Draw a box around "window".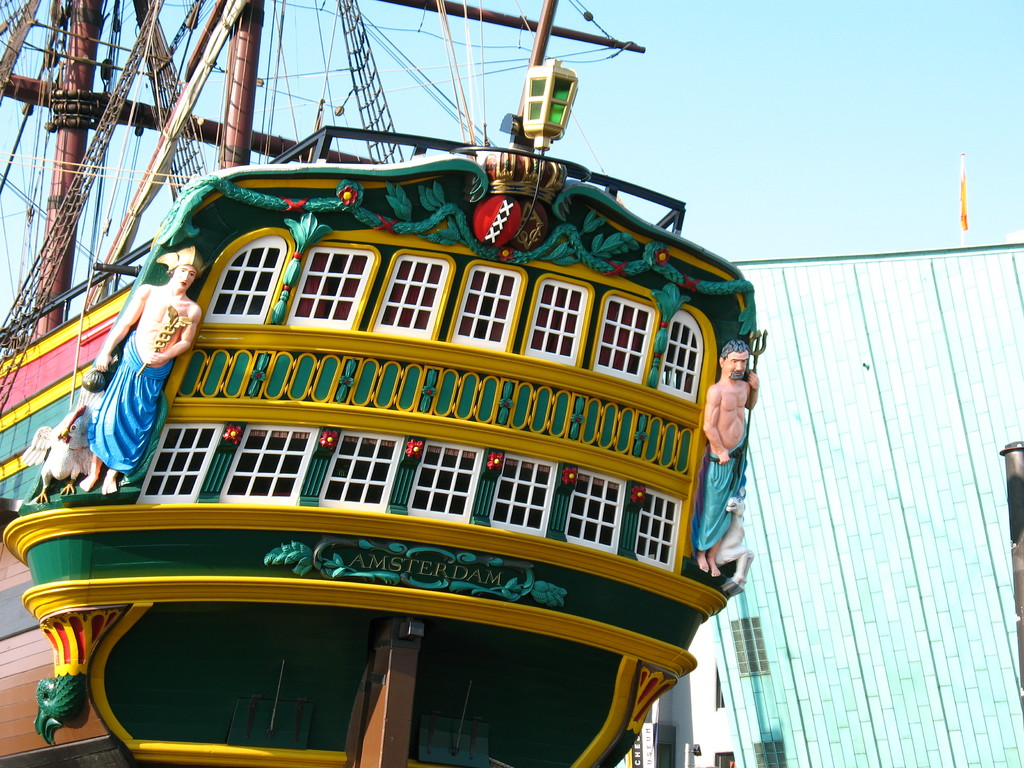
locate(405, 428, 467, 518).
